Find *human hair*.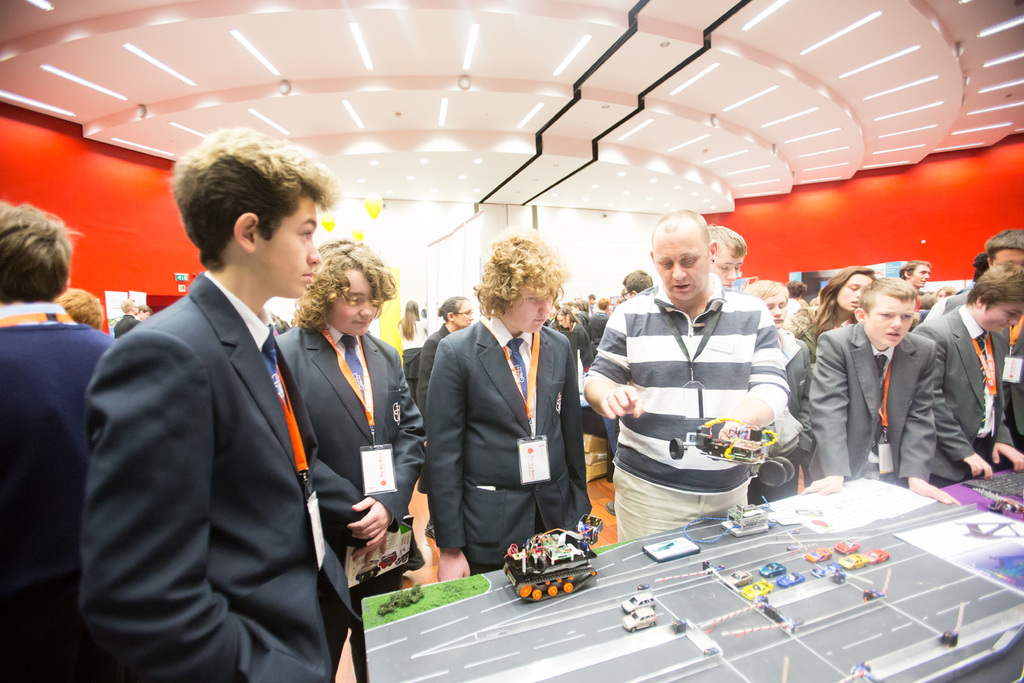
box=[433, 294, 467, 319].
